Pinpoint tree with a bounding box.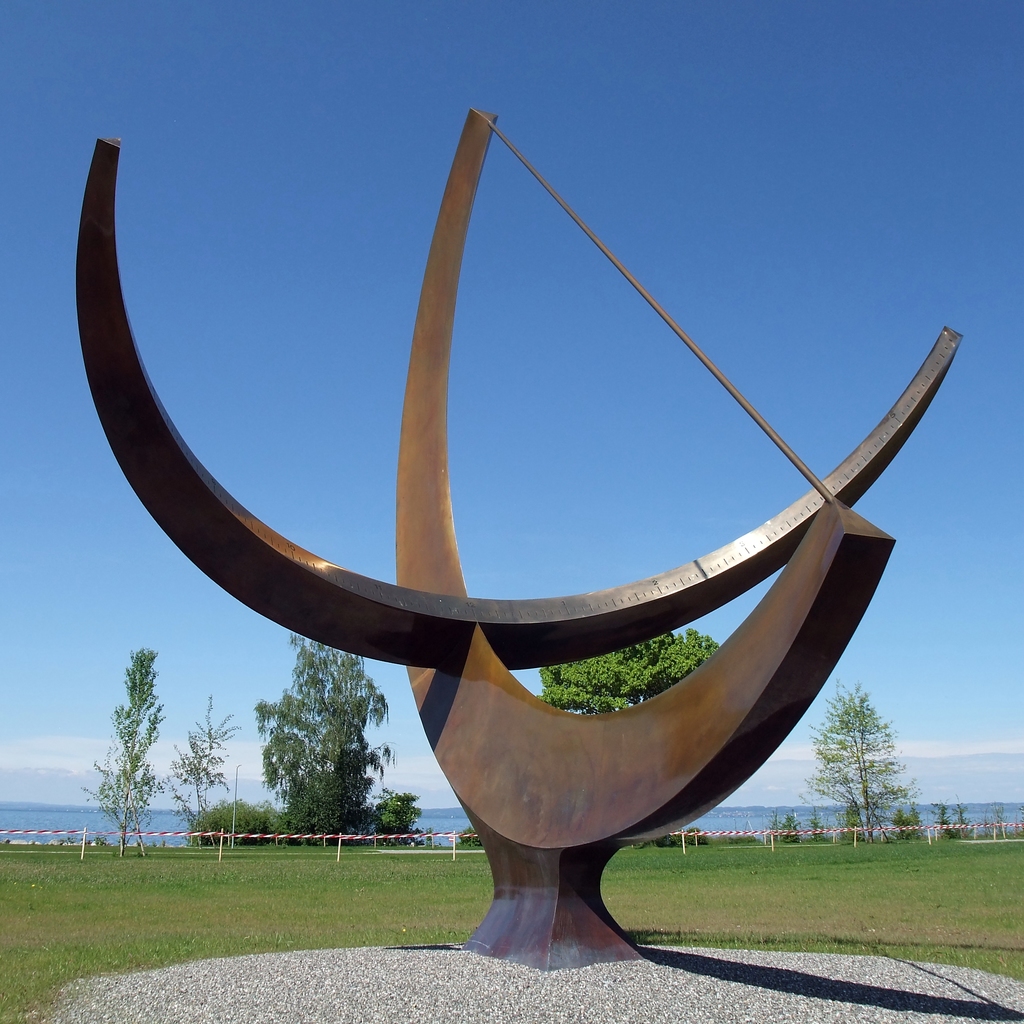
[799,673,921,846].
